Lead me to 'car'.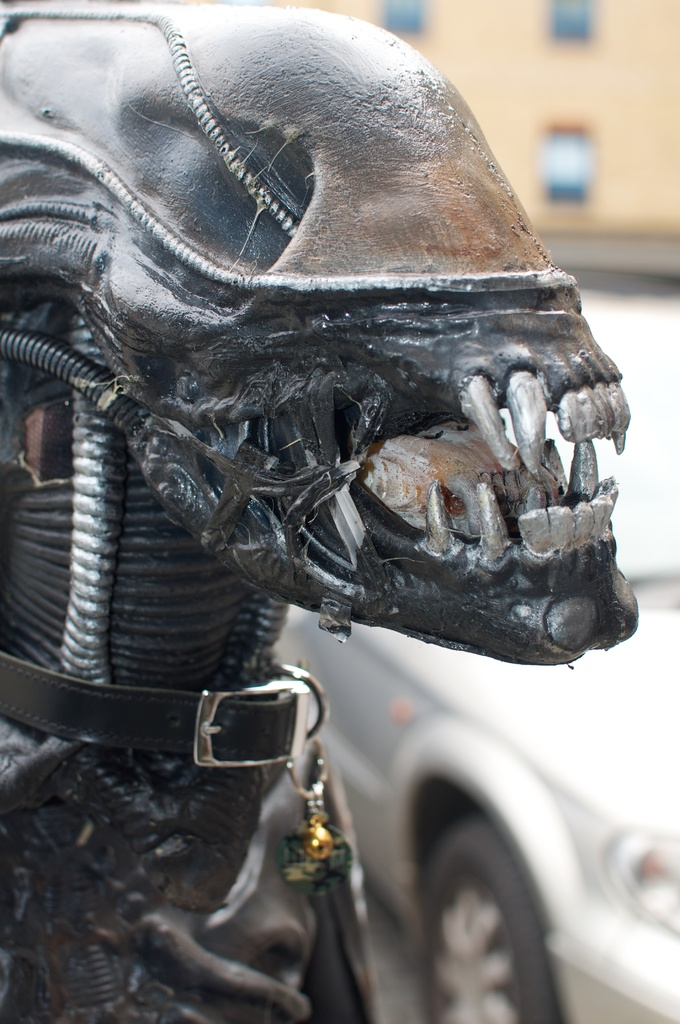
Lead to 265, 230, 679, 1023.
